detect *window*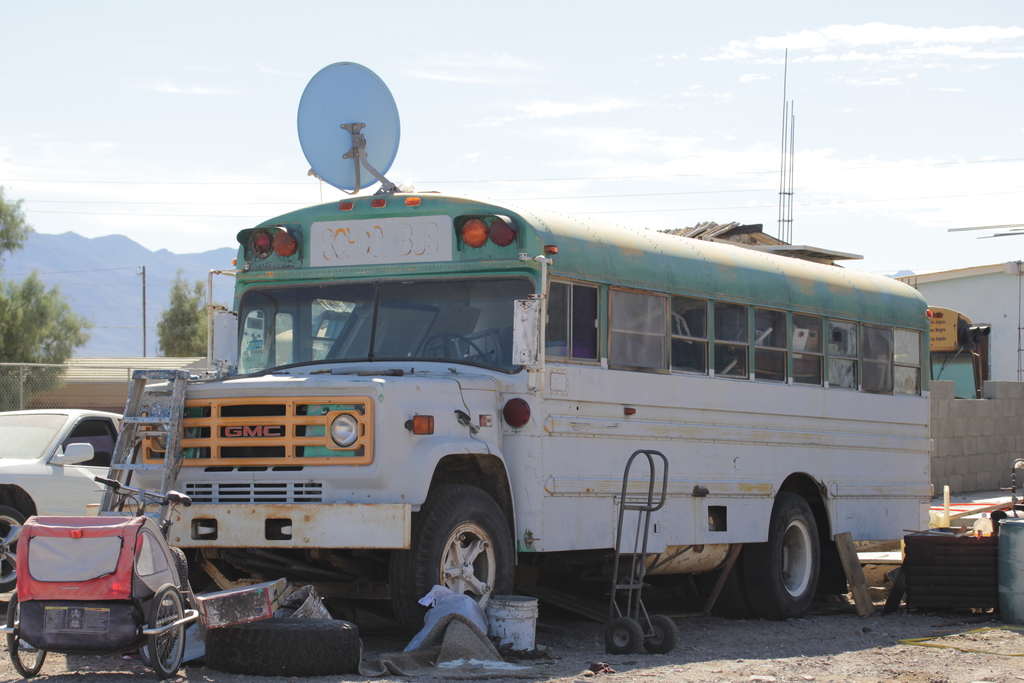
bbox=(892, 329, 921, 393)
